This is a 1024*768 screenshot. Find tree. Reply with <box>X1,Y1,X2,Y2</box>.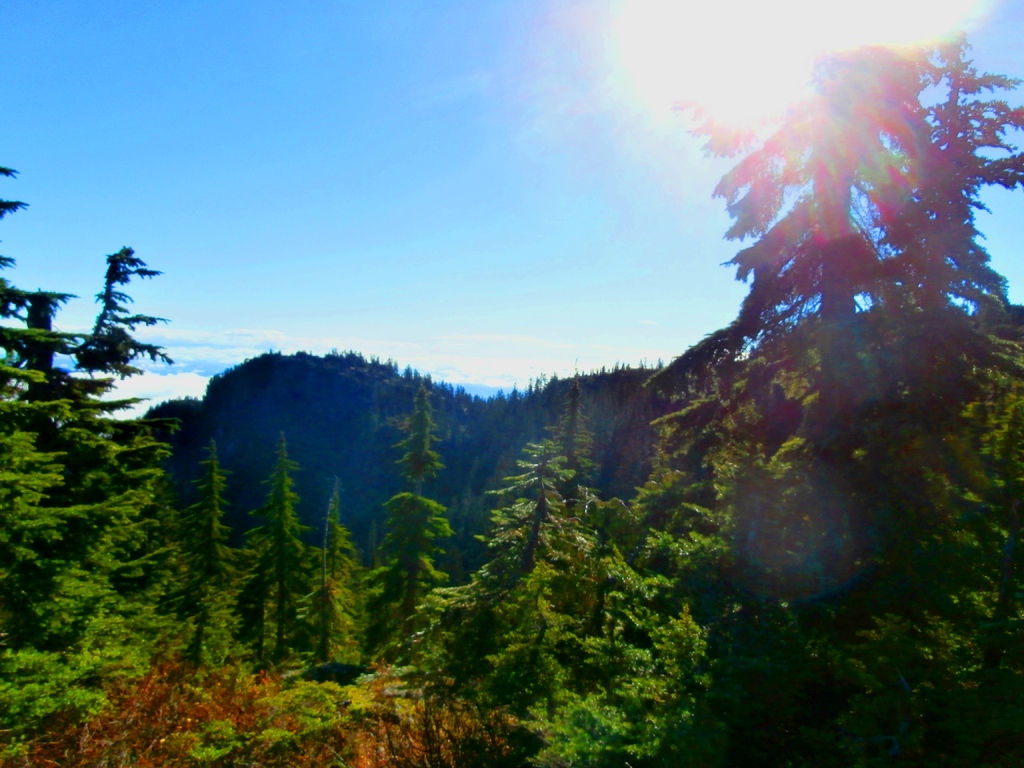
<box>538,376,601,516</box>.
